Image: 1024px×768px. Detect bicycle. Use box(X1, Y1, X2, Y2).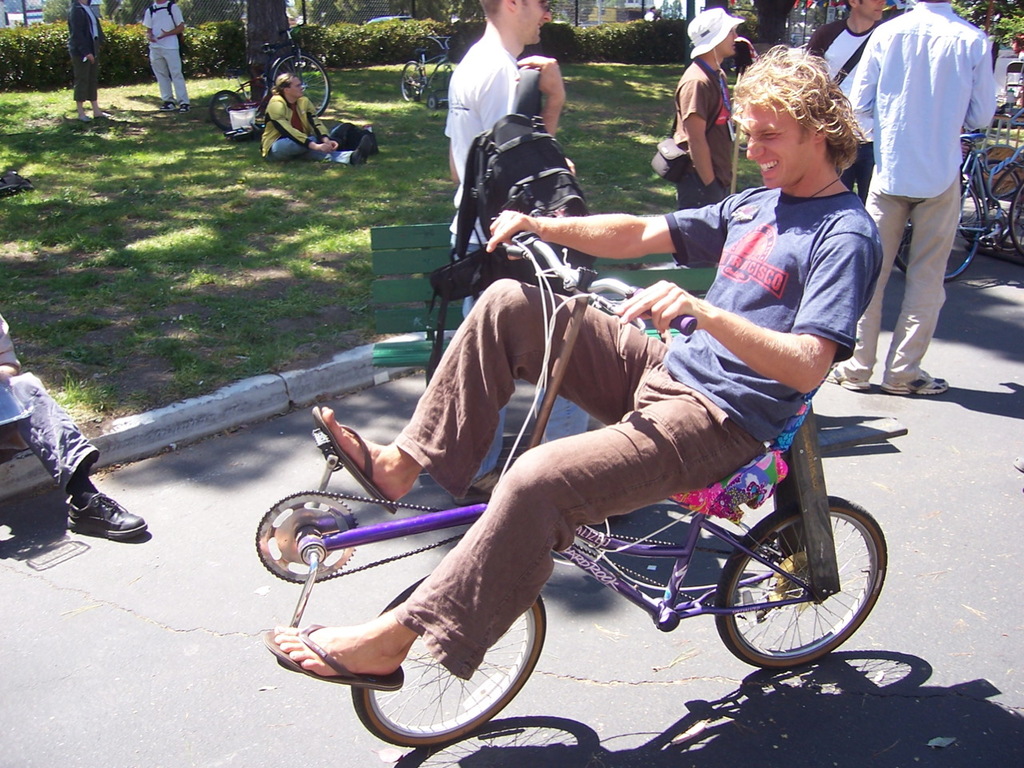
box(253, 238, 907, 744).
